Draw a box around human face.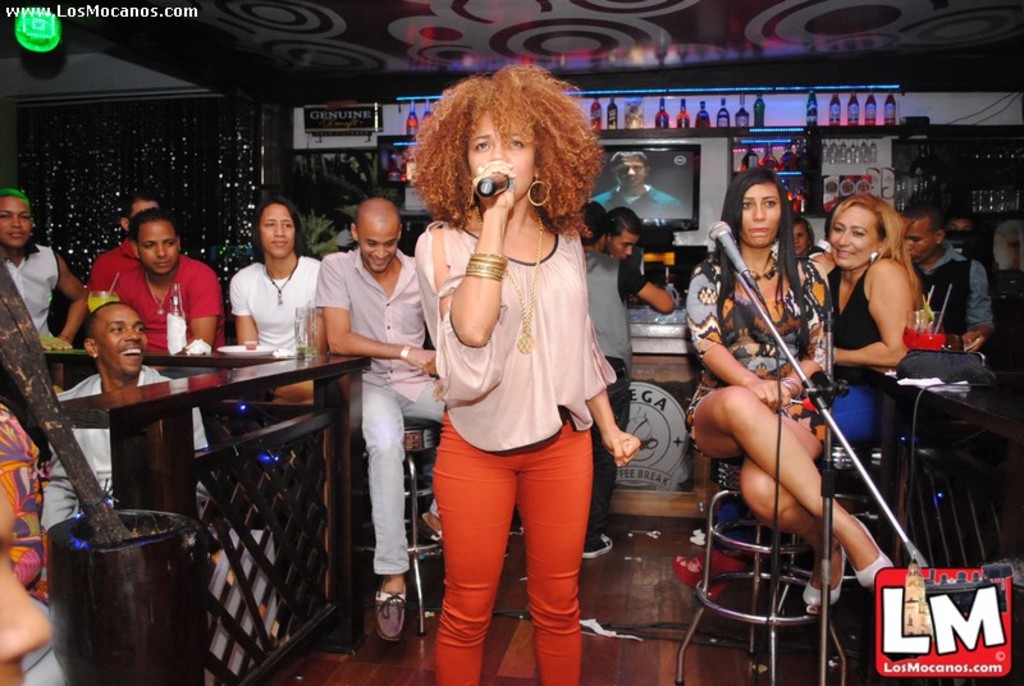
<box>795,223,812,259</box>.
